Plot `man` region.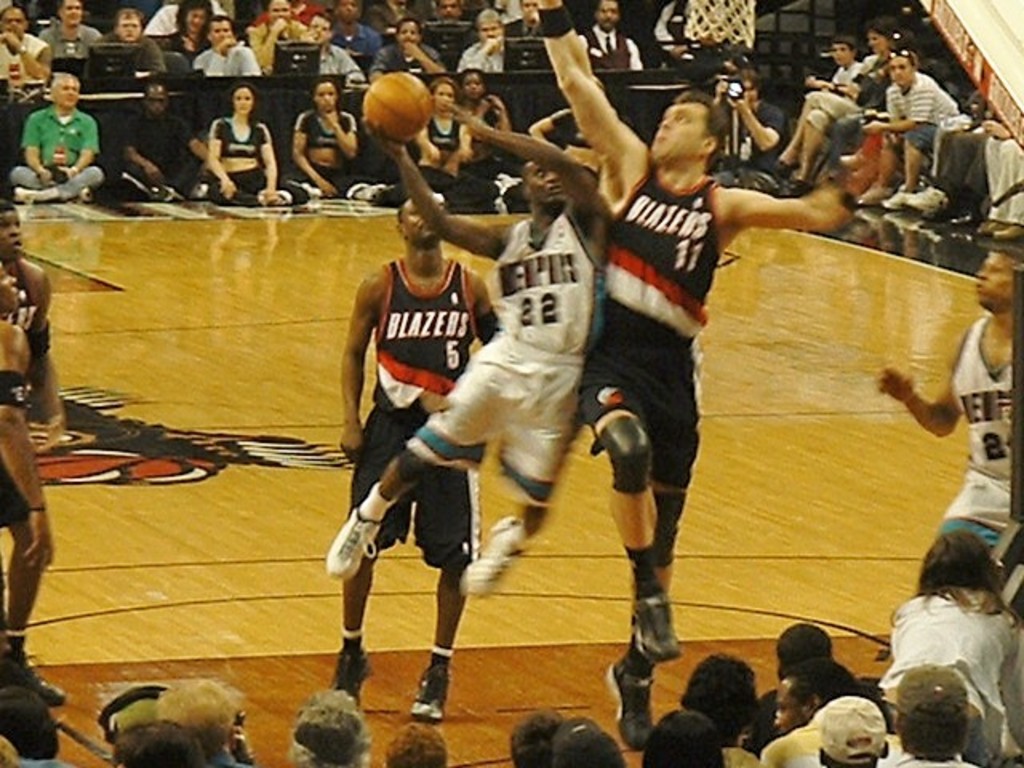
Plotted at l=109, t=717, r=210, b=766.
